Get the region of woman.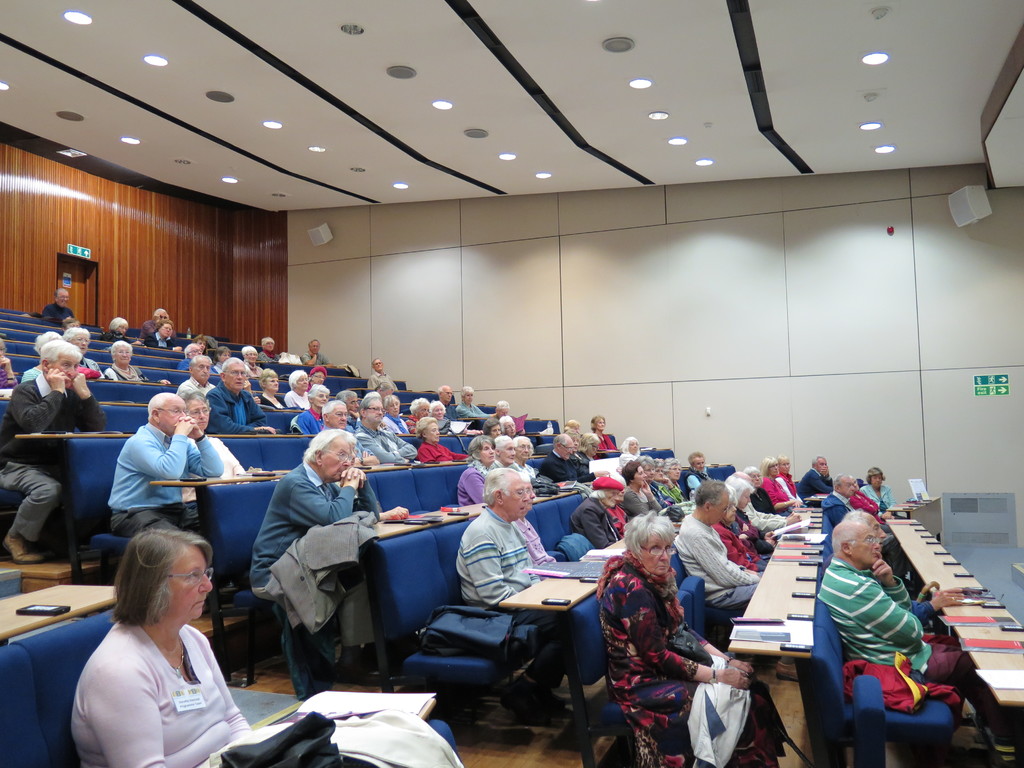
239:342:267:374.
